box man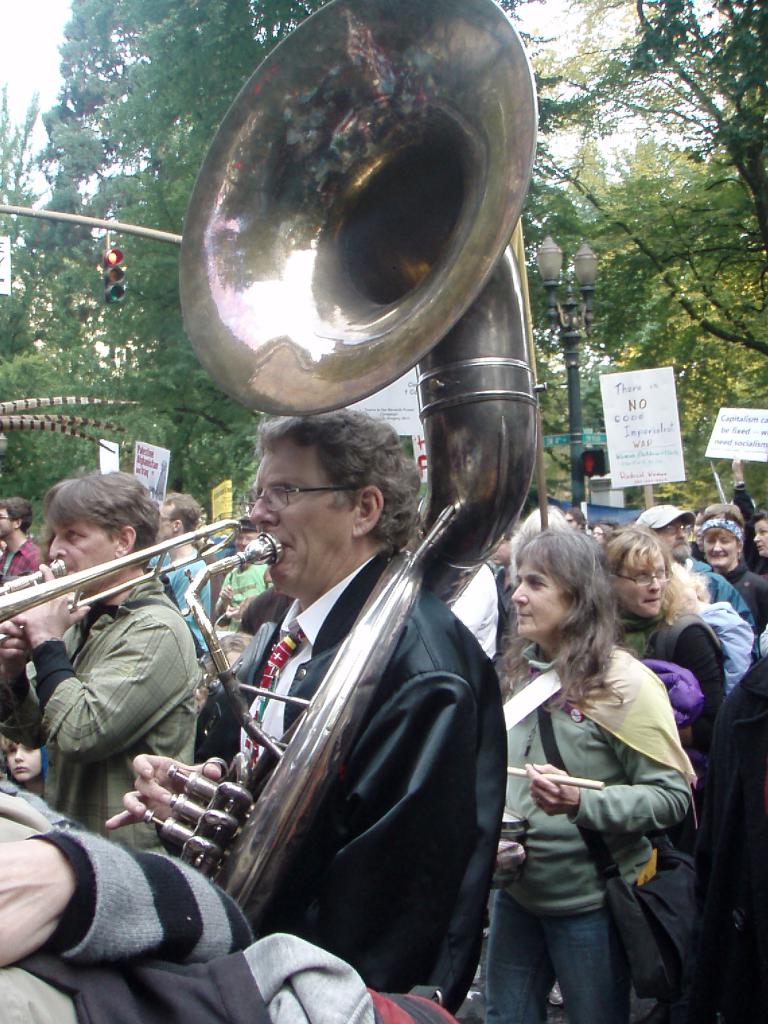
locate(0, 467, 202, 850)
